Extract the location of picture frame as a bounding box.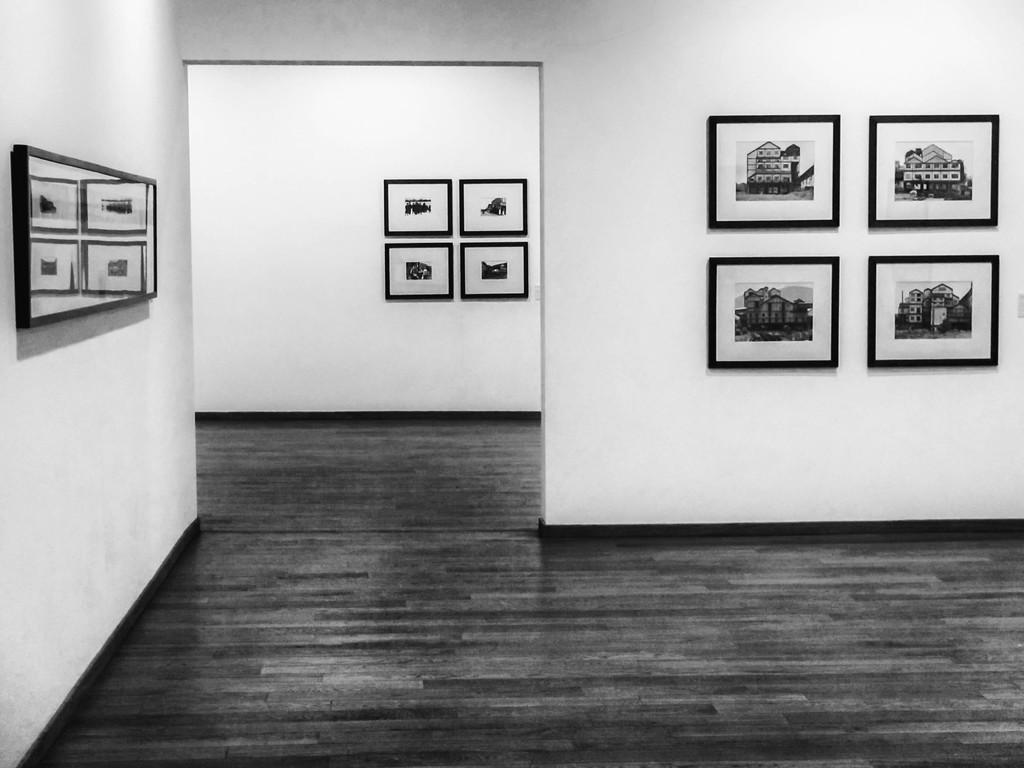
BBox(705, 111, 842, 233).
